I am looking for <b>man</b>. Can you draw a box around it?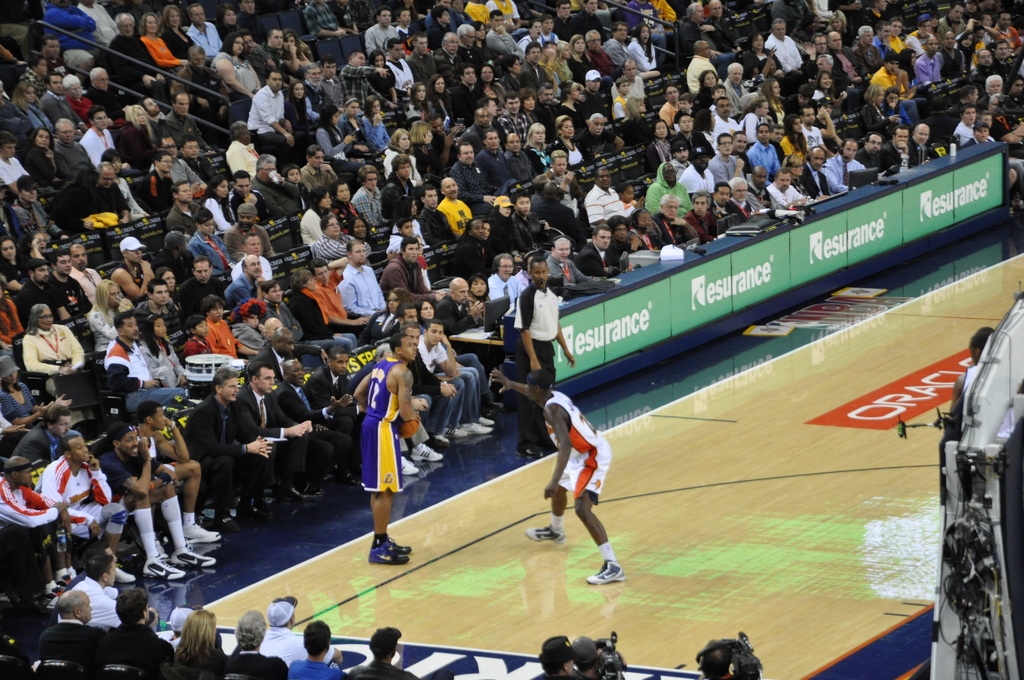
Sure, the bounding box is bbox=[769, 166, 817, 213].
